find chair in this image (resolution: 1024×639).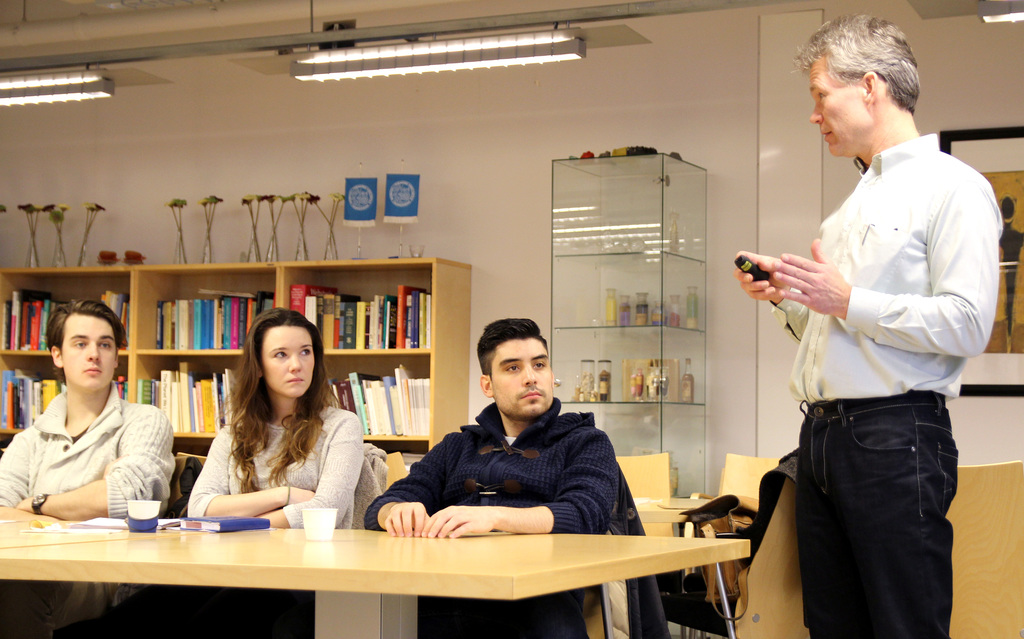
bbox=[720, 458, 1023, 638].
